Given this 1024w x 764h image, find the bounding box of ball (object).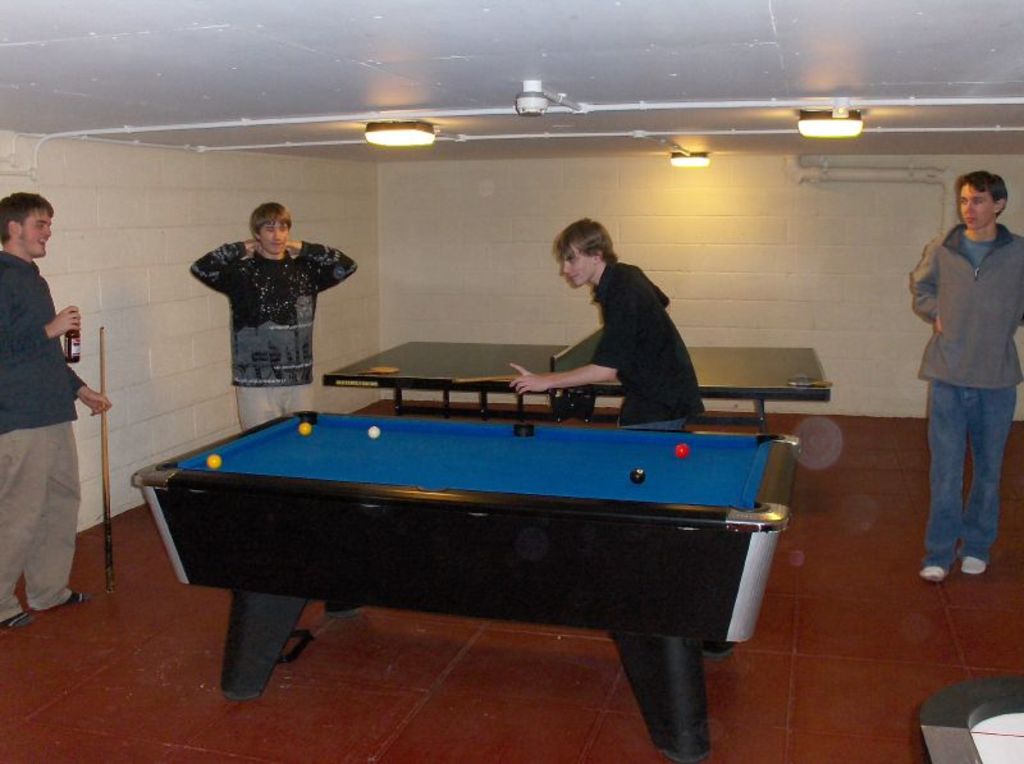
crop(675, 445, 692, 456).
